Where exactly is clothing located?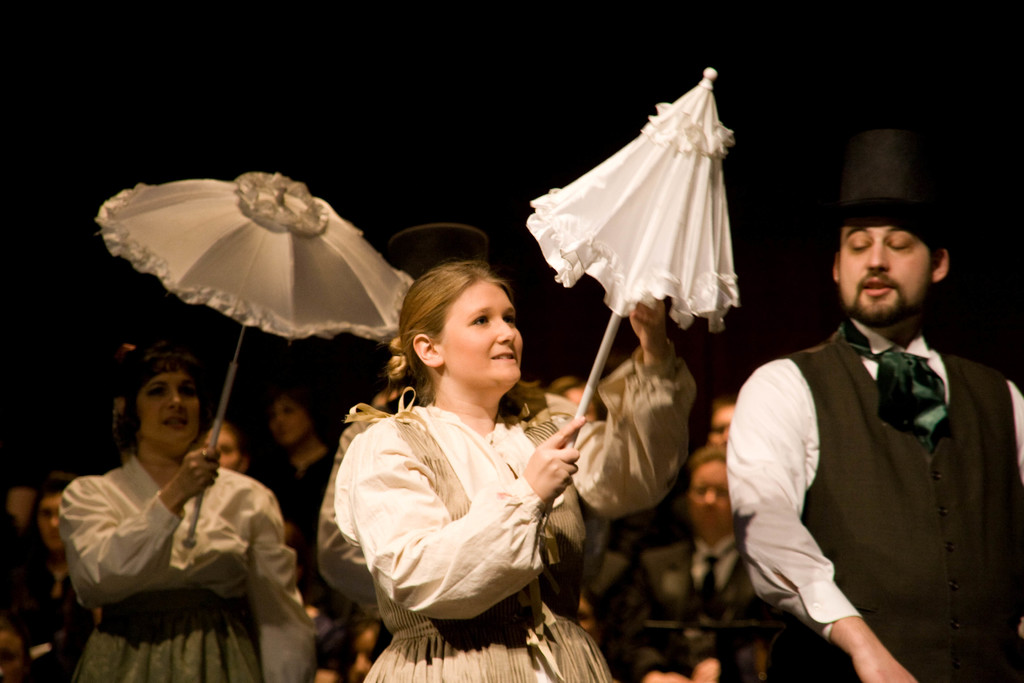
Its bounding box is (left=610, top=533, right=795, bottom=682).
